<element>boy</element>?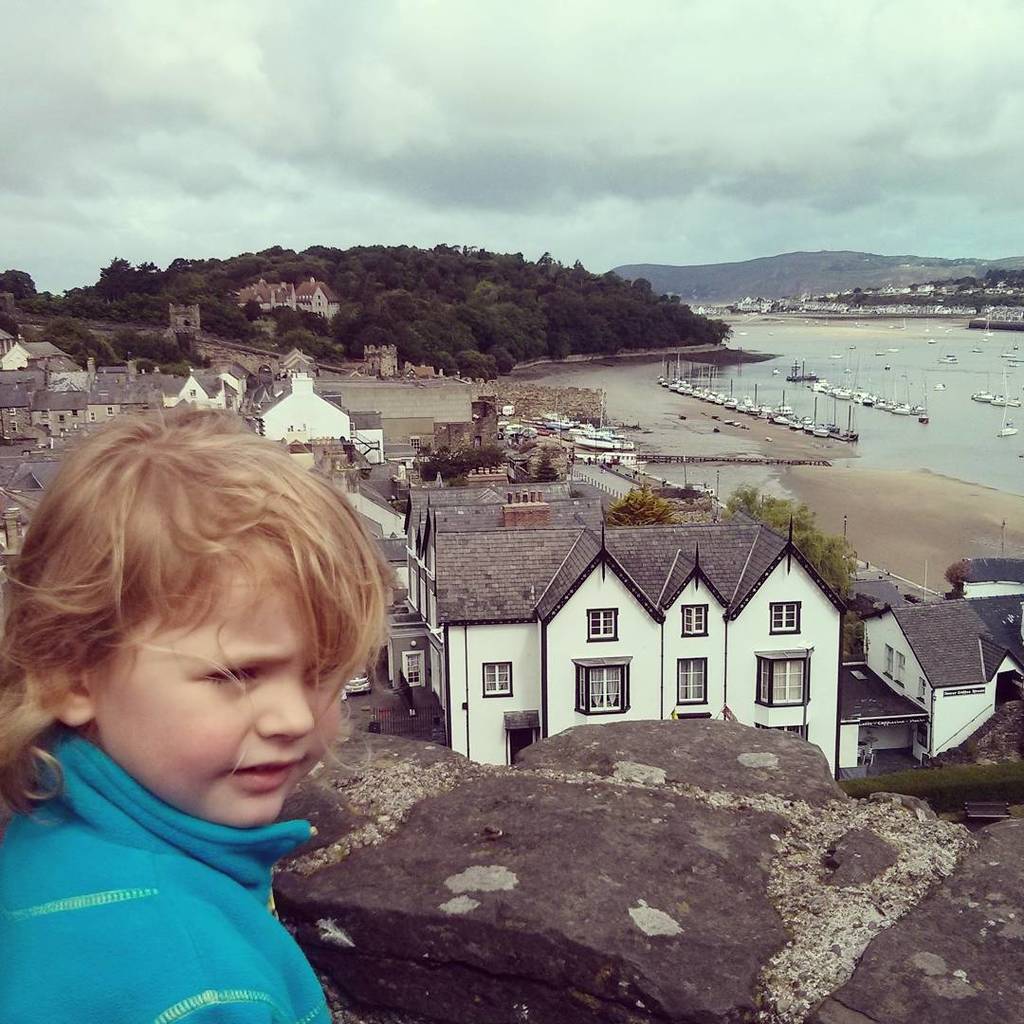
box(0, 407, 393, 1023)
